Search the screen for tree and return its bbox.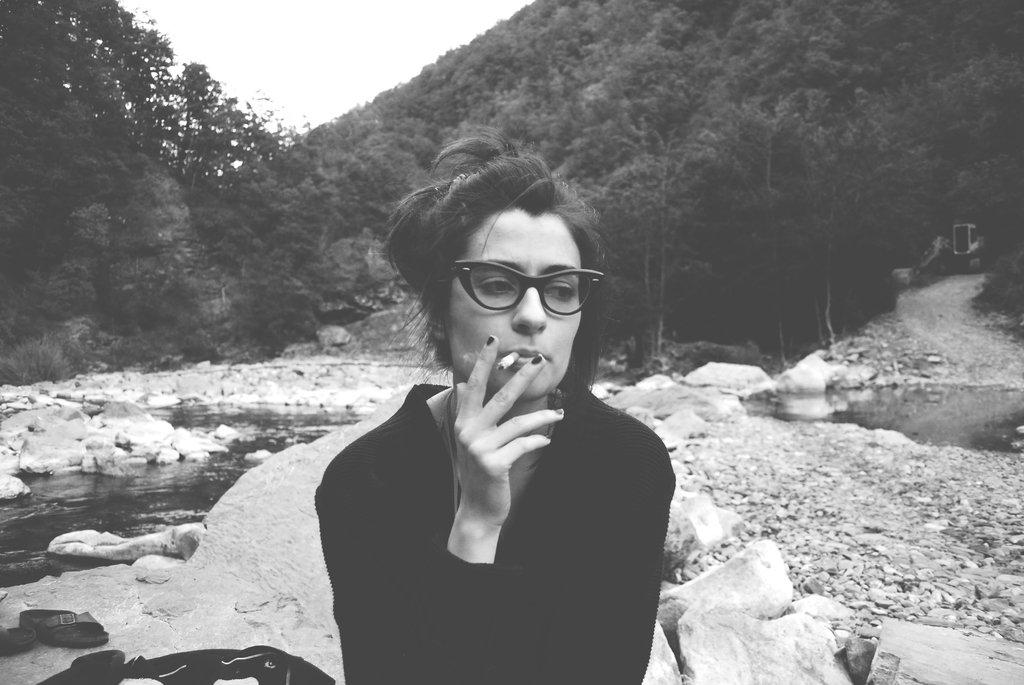
Found: 144,62,223,189.
